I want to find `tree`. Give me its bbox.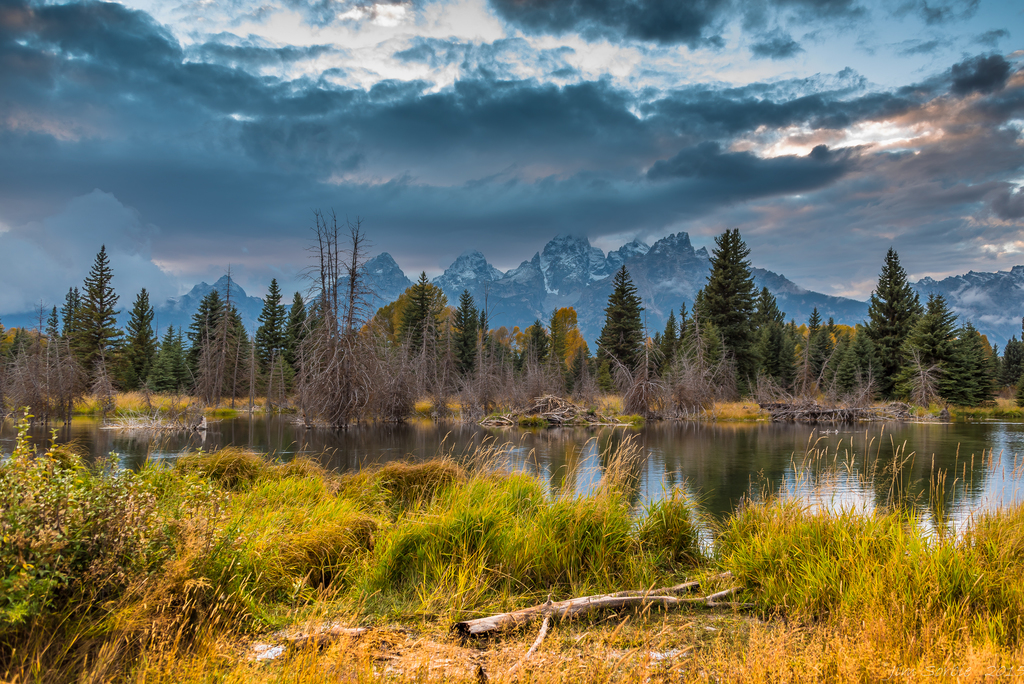
rect(361, 272, 470, 405).
